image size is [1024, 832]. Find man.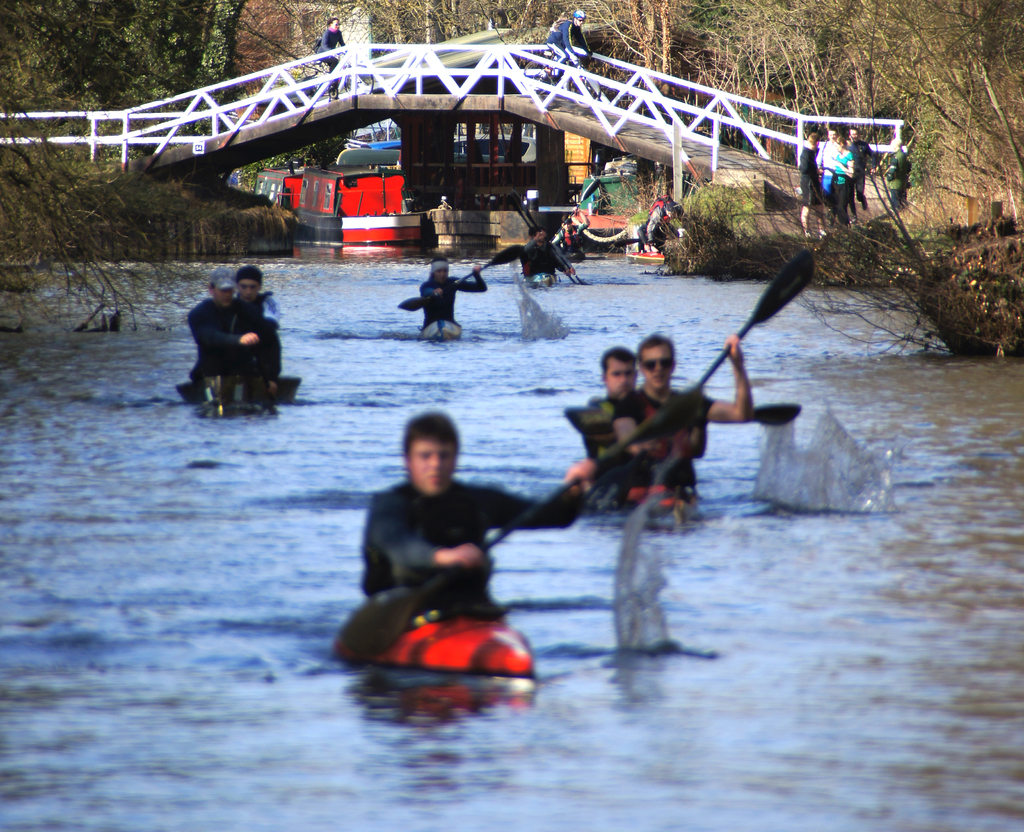
<region>844, 124, 880, 215</region>.
